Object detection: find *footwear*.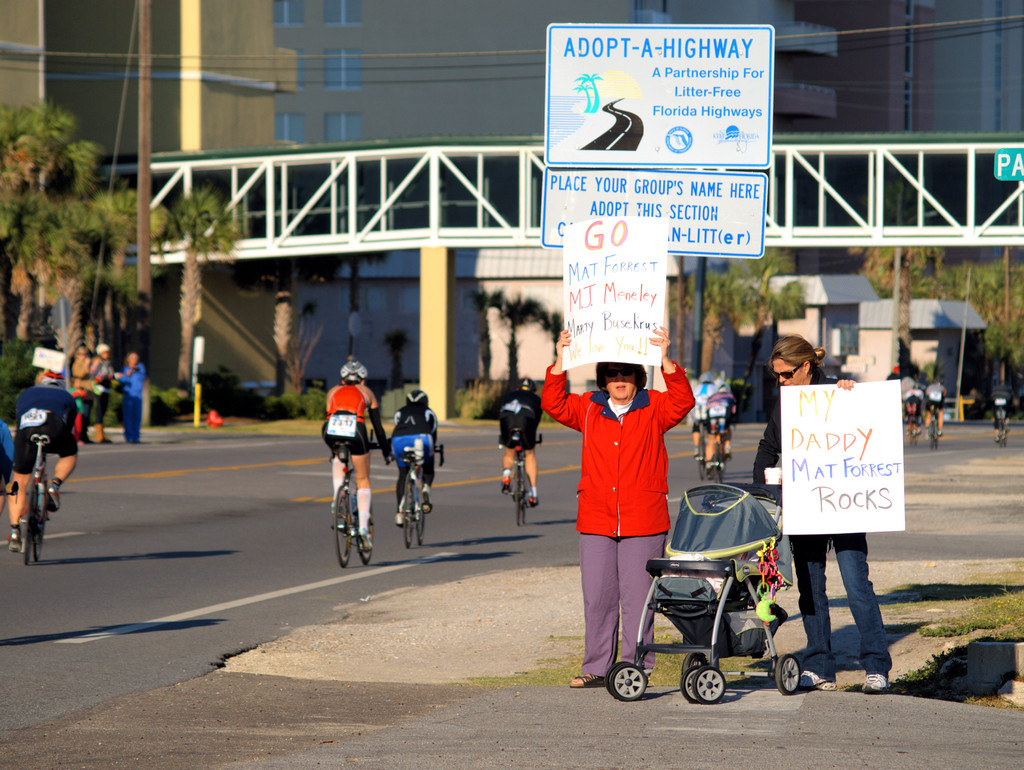
crop(7, 527, 19, 550).
